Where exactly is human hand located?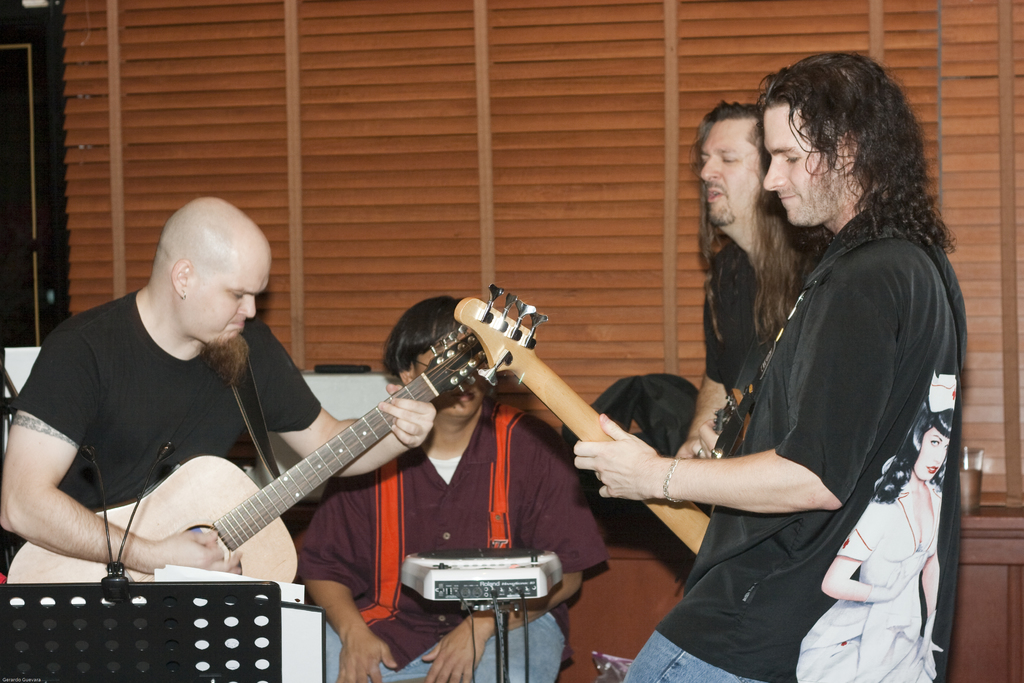
Its bounding box is Rect(378, 383, 437, 450).
